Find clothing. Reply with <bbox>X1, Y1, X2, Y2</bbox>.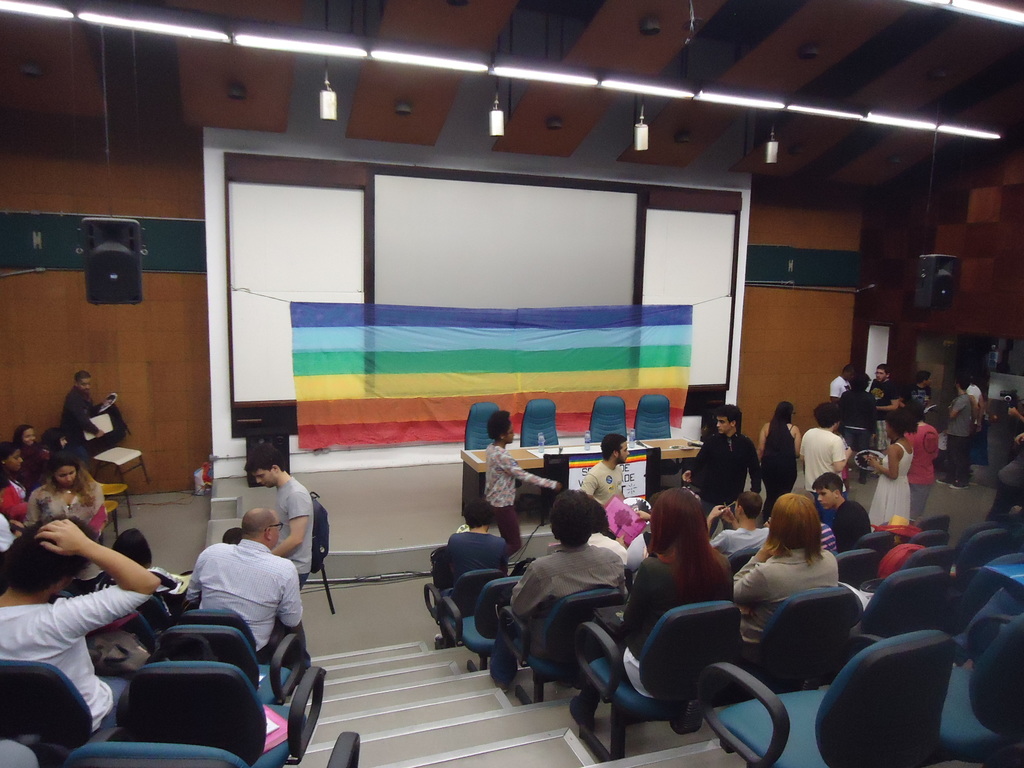
<bbox>835, 384, 879, 456</bbox>.
